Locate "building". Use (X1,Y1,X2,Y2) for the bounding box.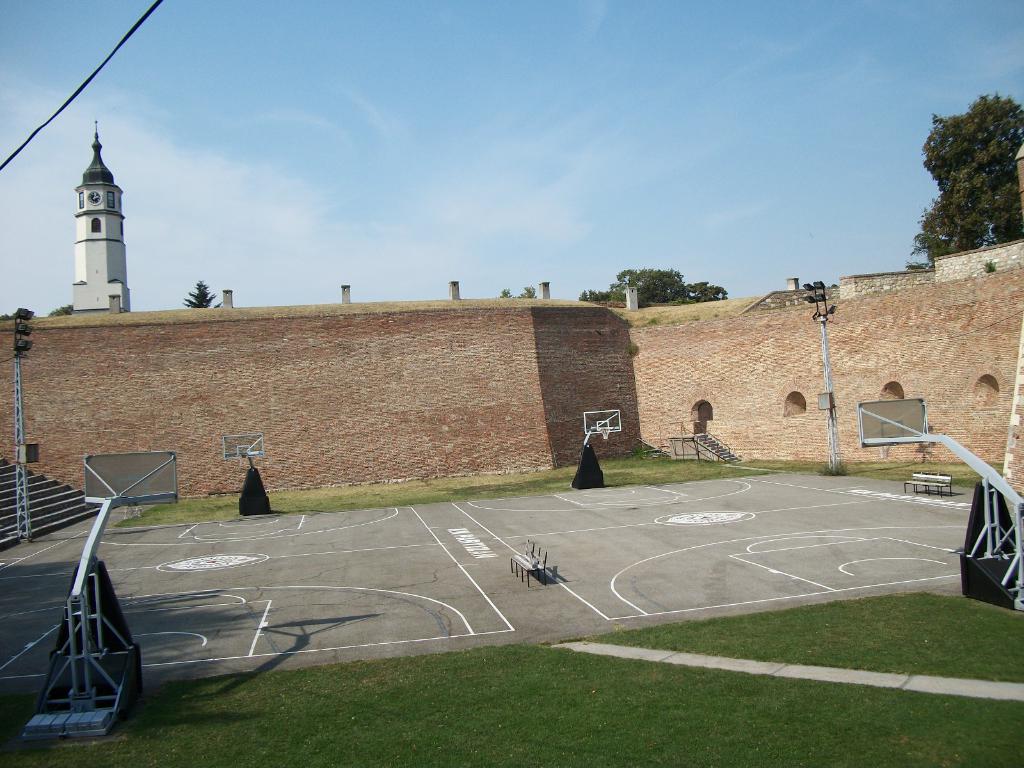
(69,113,132,321).
